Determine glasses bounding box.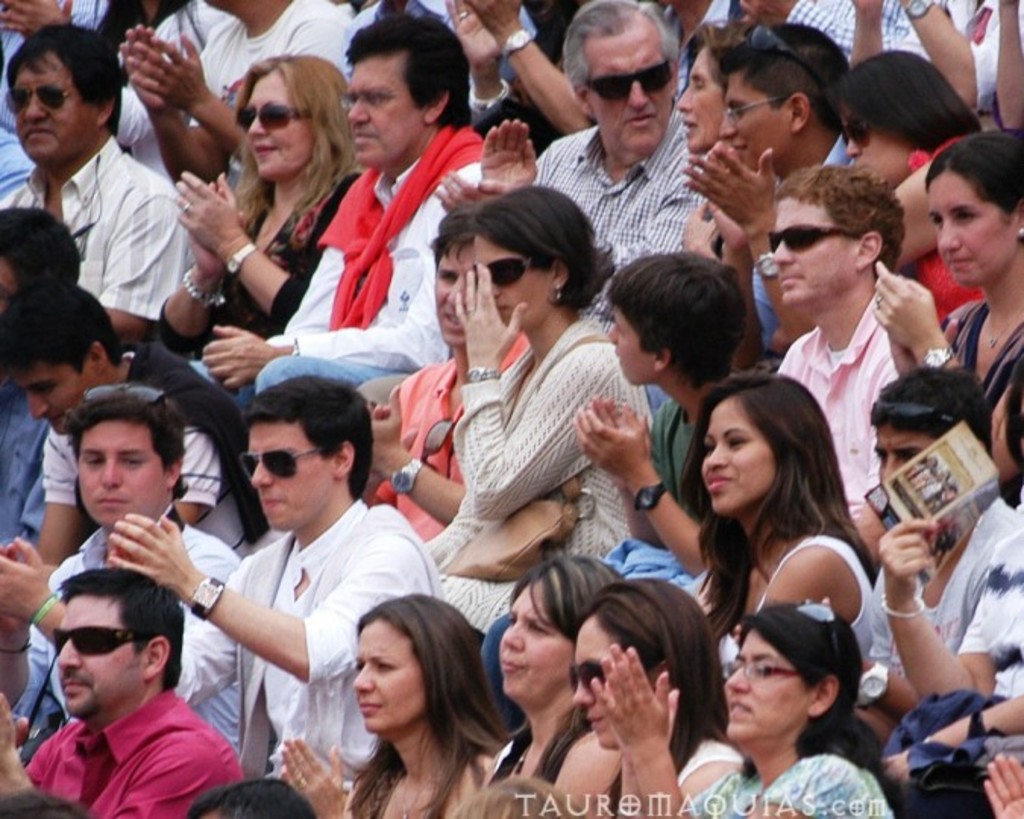
Determined: <region>724, 660, 816, 684</region>.
